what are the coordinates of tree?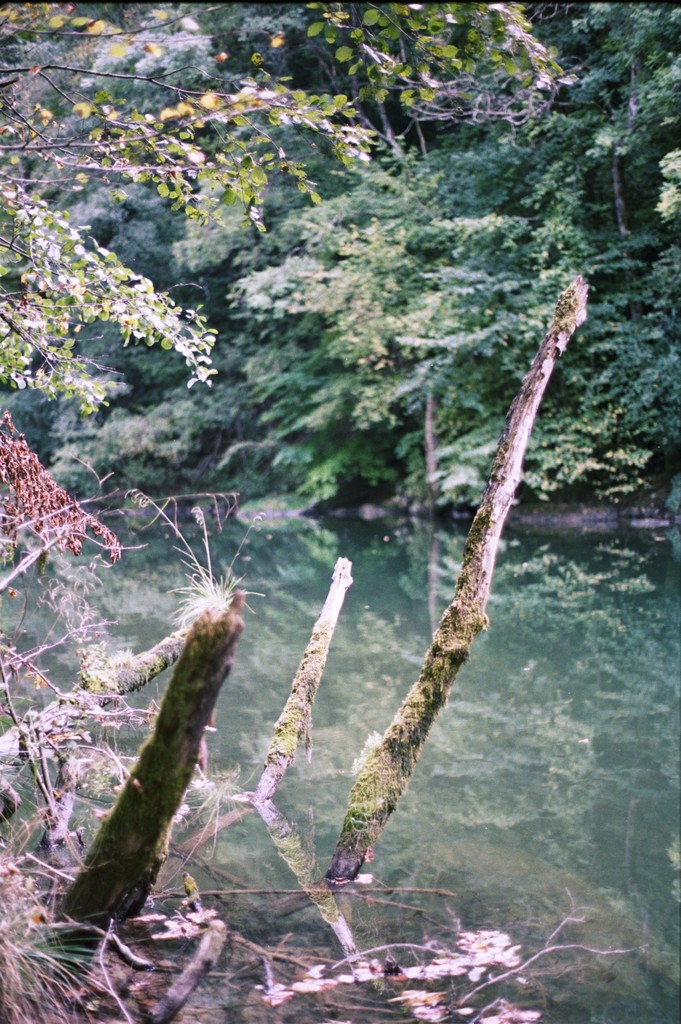
bbox=(0, 0, 559, 1023).
